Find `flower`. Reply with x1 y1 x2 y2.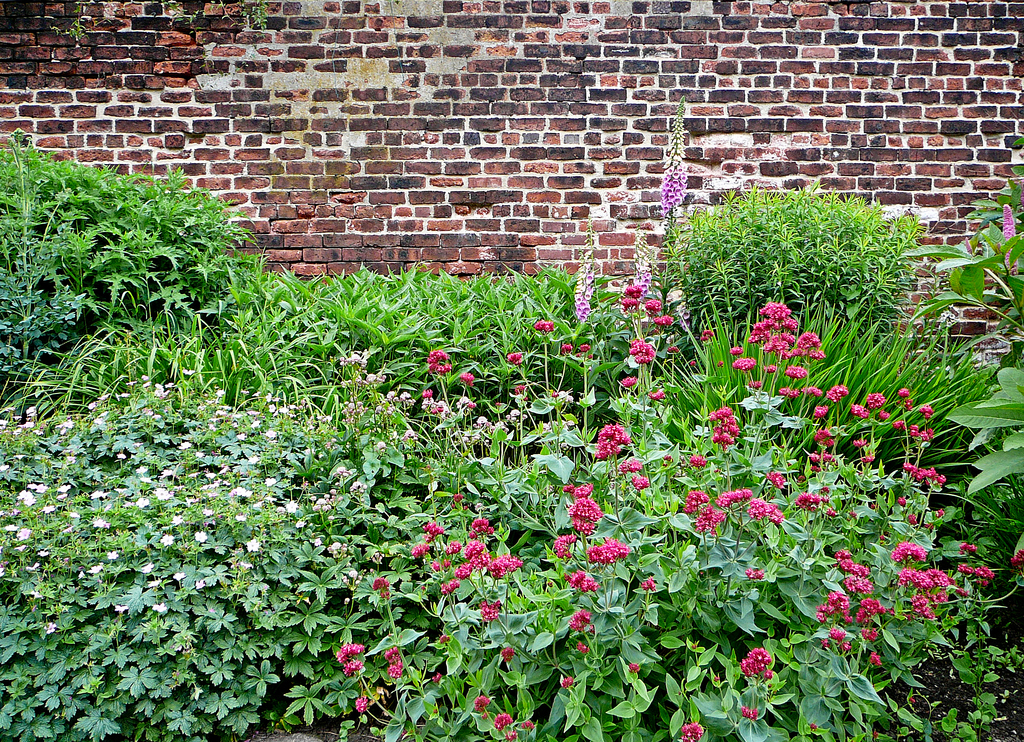
925 408 934 422.
